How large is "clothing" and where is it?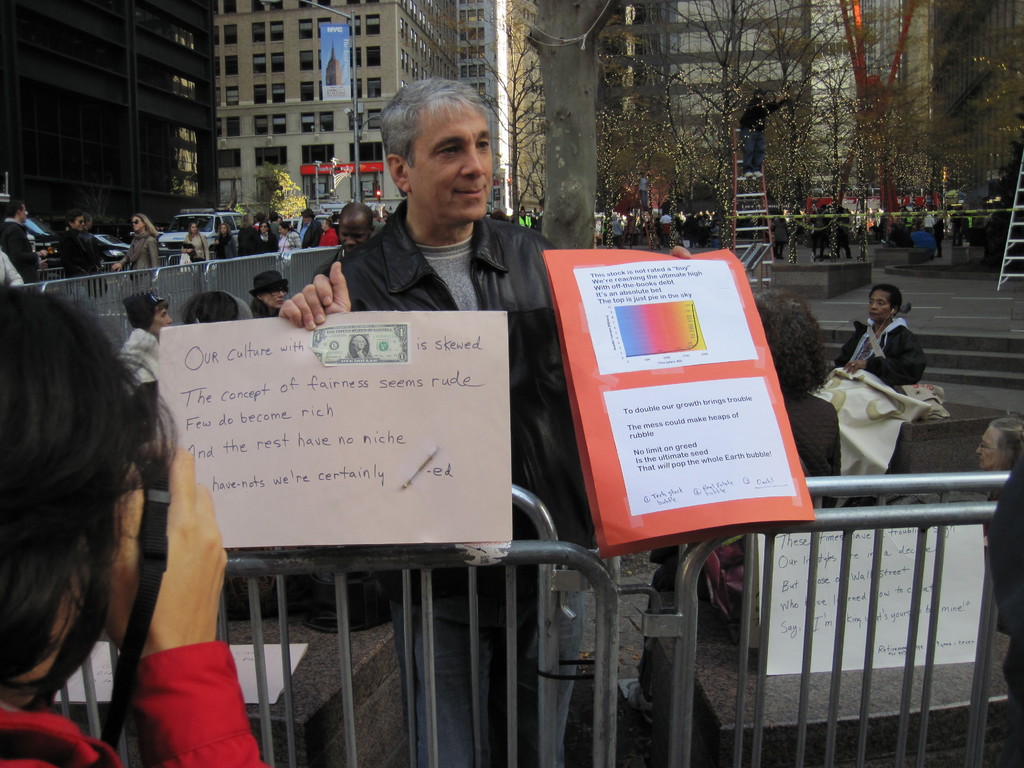
Bounding box: [left=317, top=223, right=337, bottom=246].
